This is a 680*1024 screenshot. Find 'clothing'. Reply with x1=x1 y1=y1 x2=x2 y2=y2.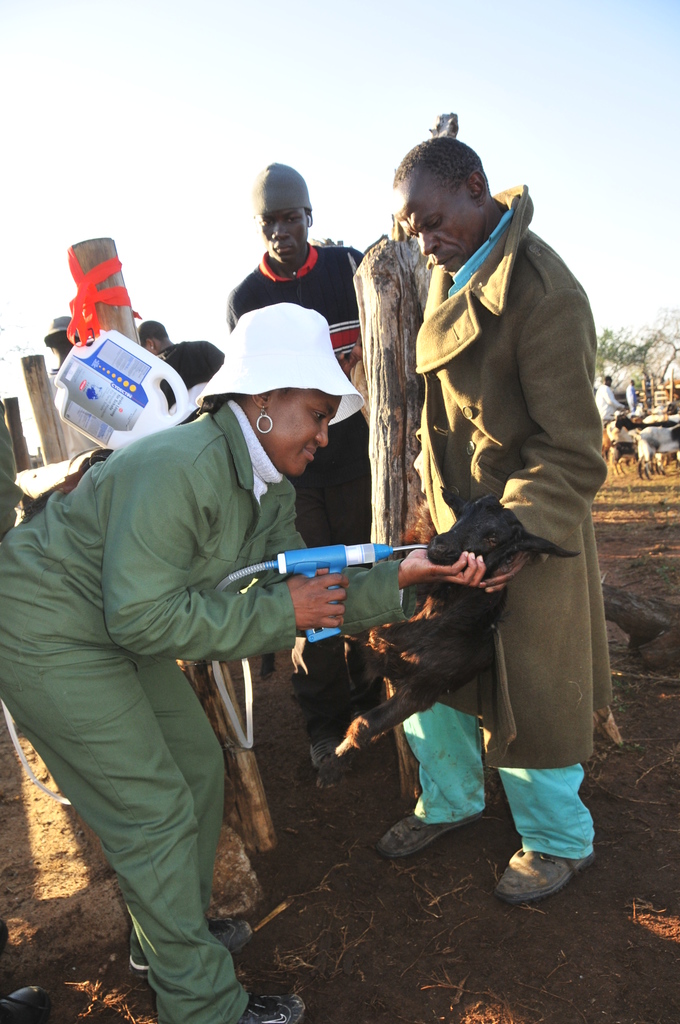
x1=364 y1=166 x2=606 y2=809.
